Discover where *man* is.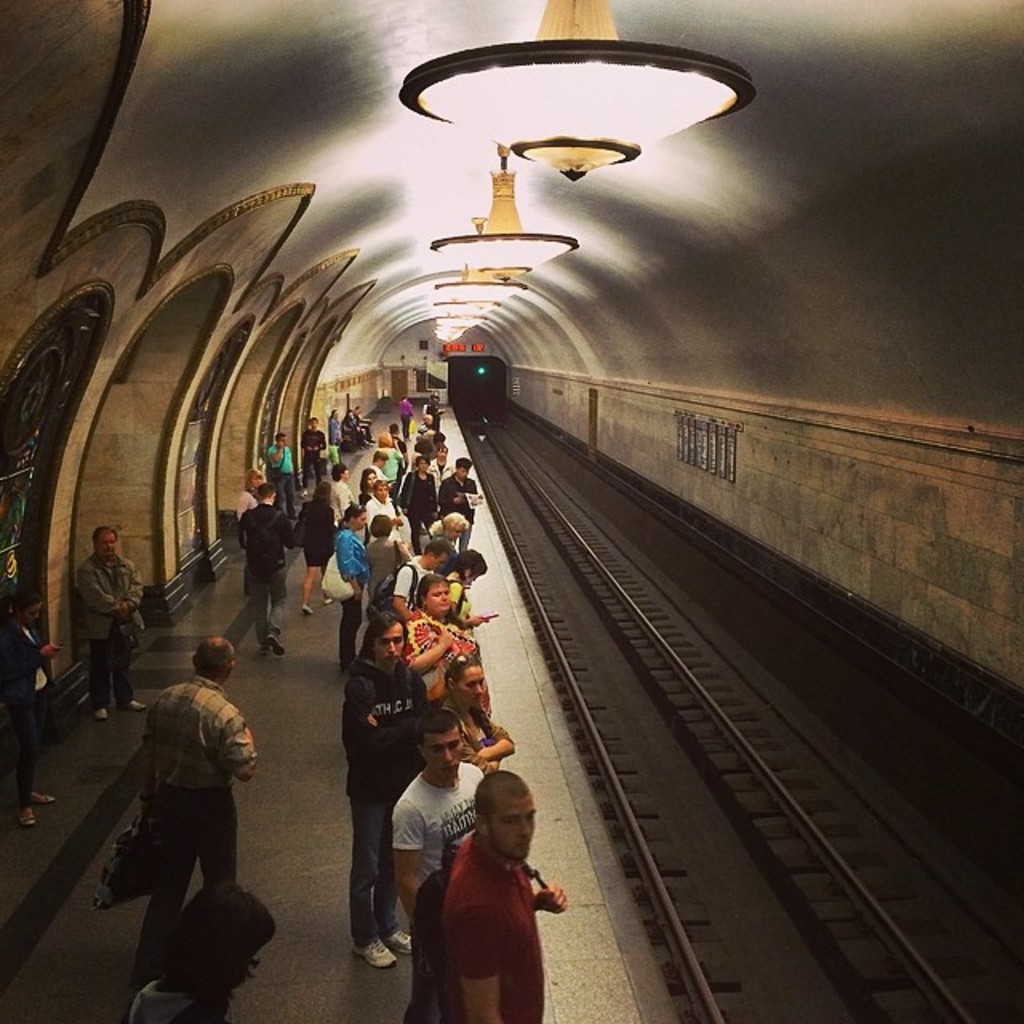
Discovered at region(270, 434, 302, 514).
